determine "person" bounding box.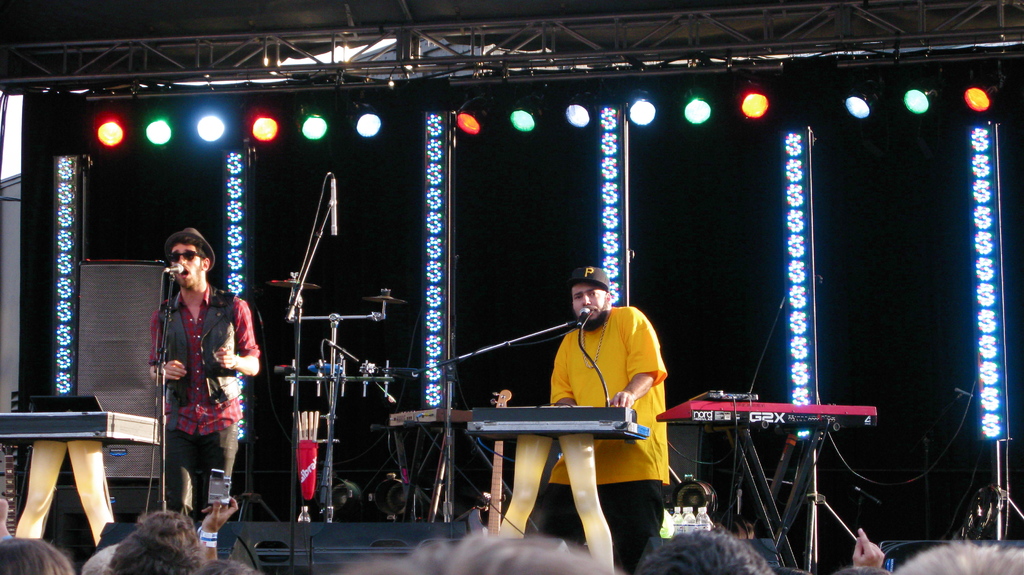
Determined: select_region(545, 267, 673, 571).
